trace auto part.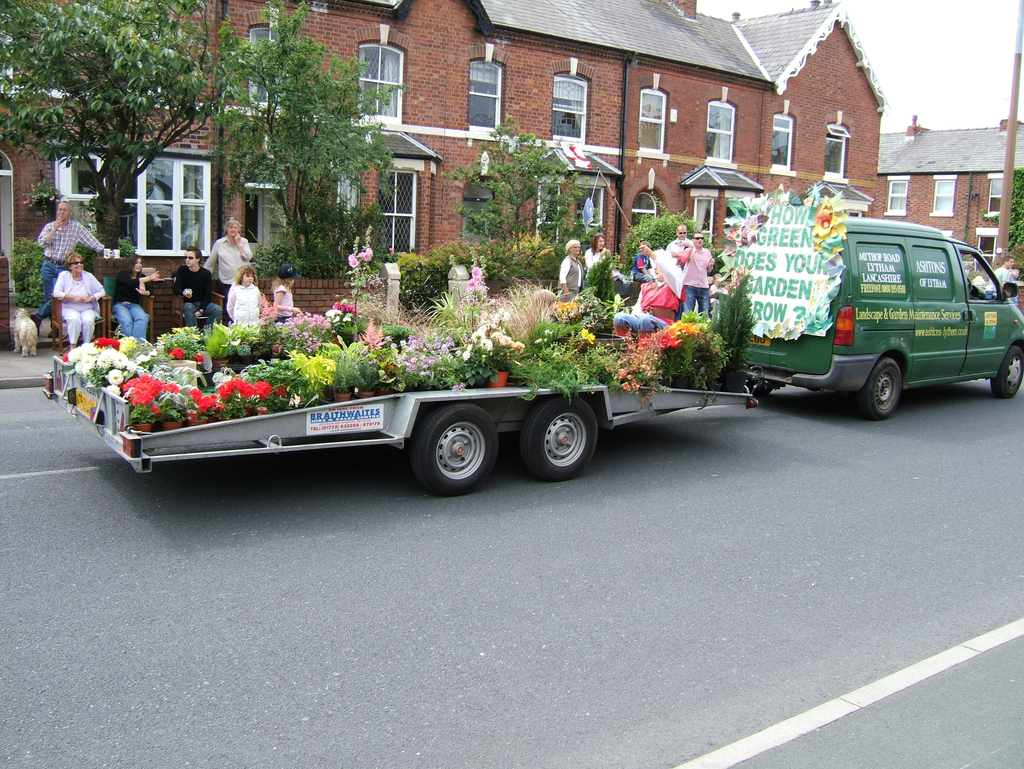
Traced to l=410, t=401, r=499, b=494.
